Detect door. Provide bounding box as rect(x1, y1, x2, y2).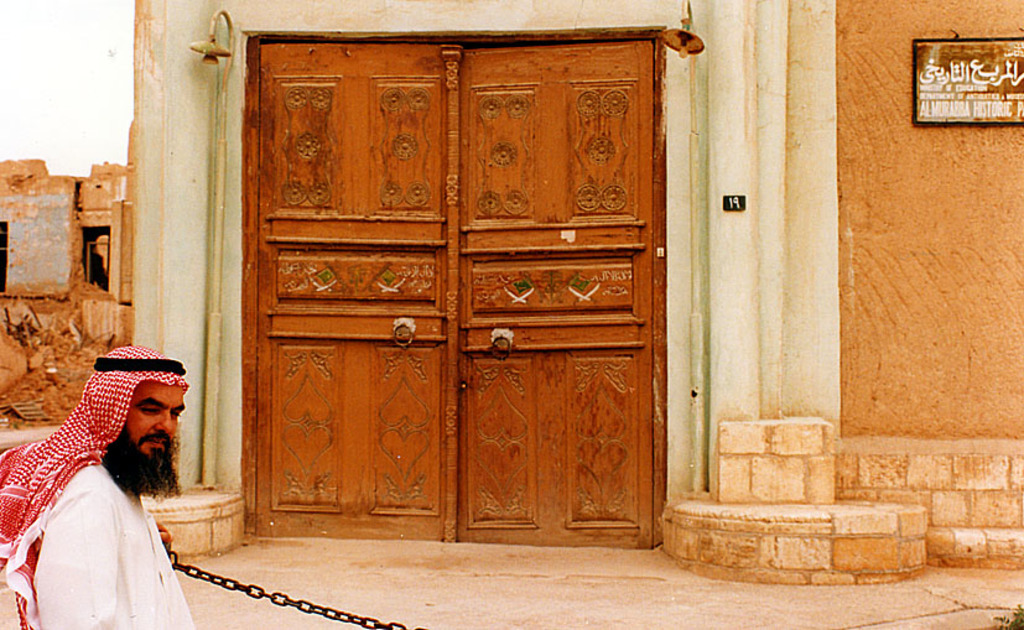
rect(244, 33, 655, 532).
